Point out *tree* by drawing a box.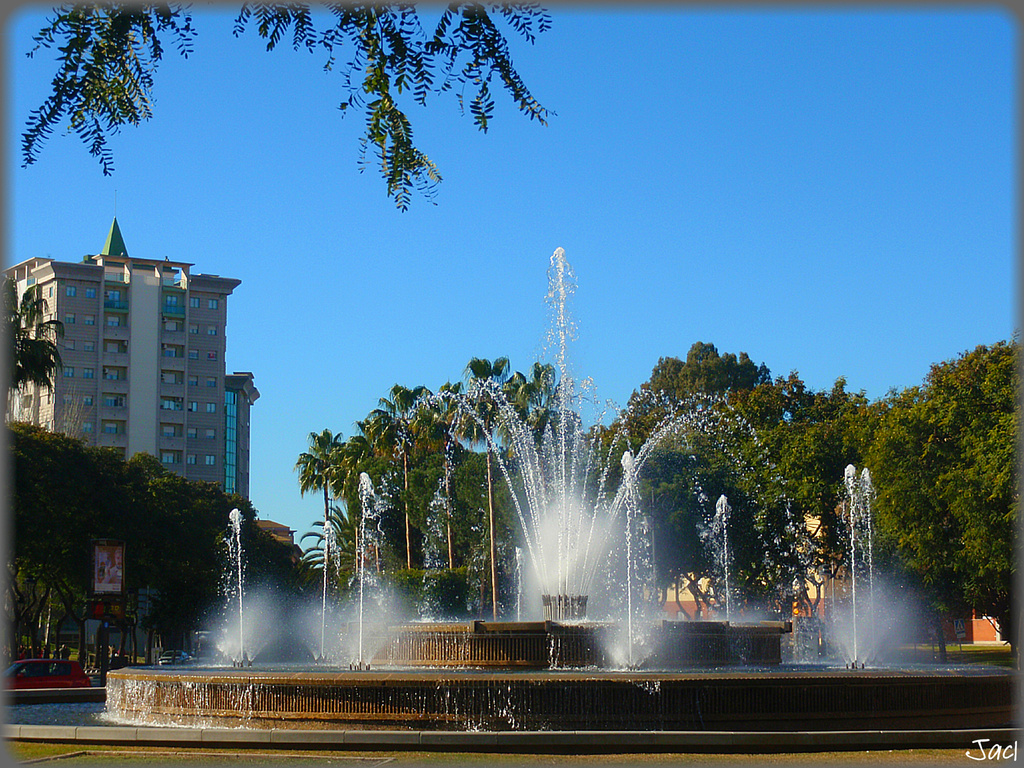
bbox=[3, 283, 70, 393].
